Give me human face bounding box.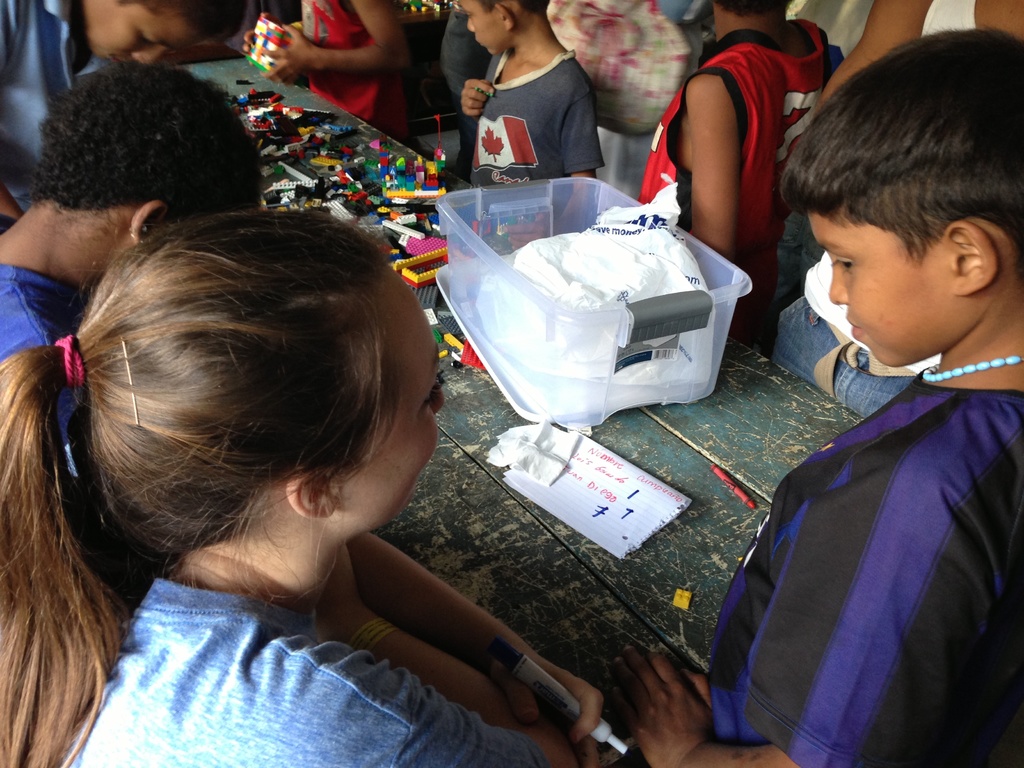
<bbox>454, 0, 511, 63</bbox>.
